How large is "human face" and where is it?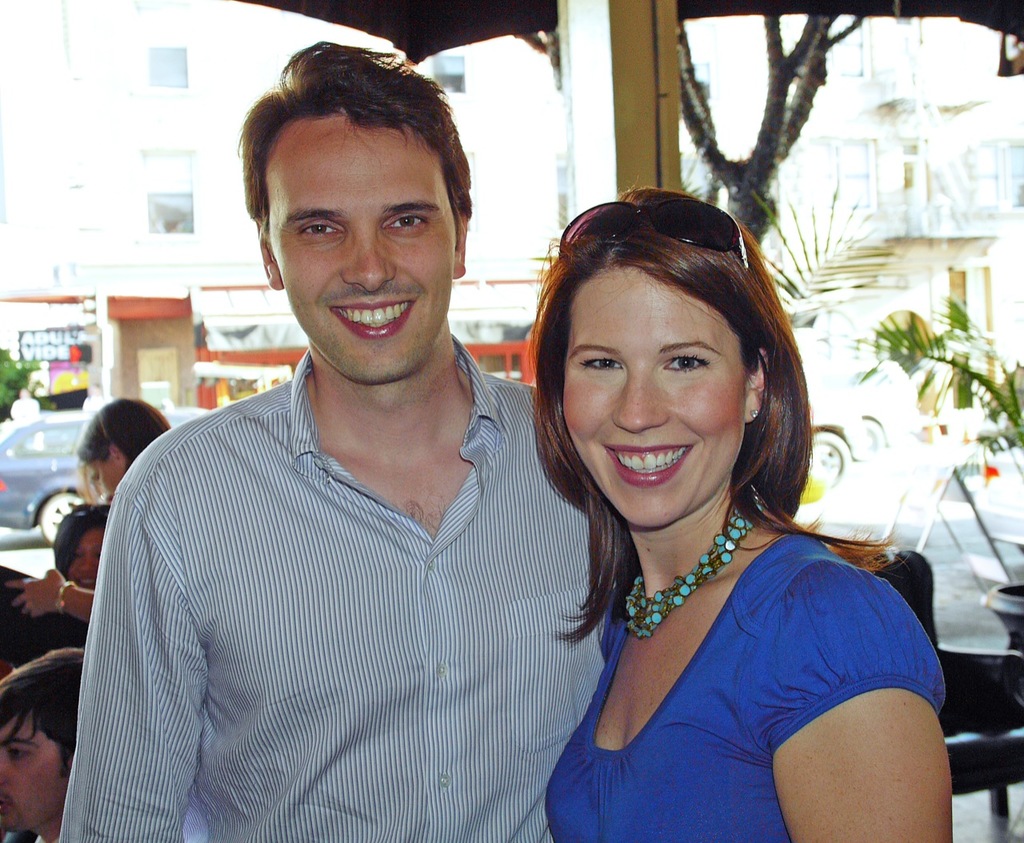
Bounding box: box=[97, 457, 118, 506].
